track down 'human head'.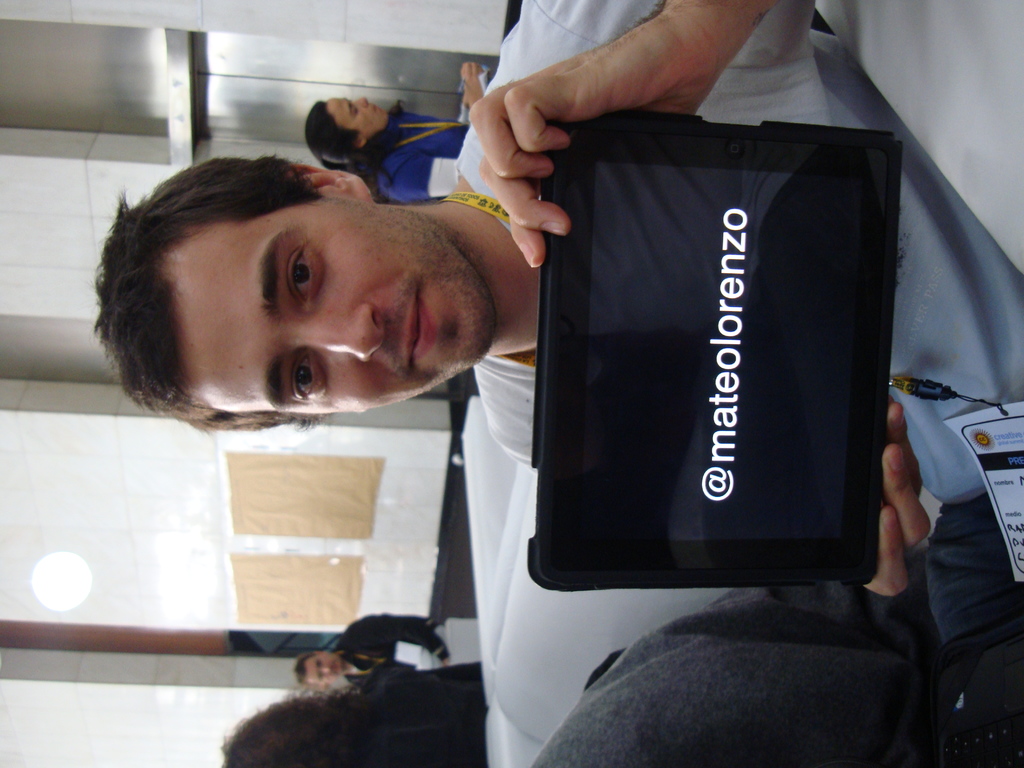
Tracked to 121/148/520/417.
